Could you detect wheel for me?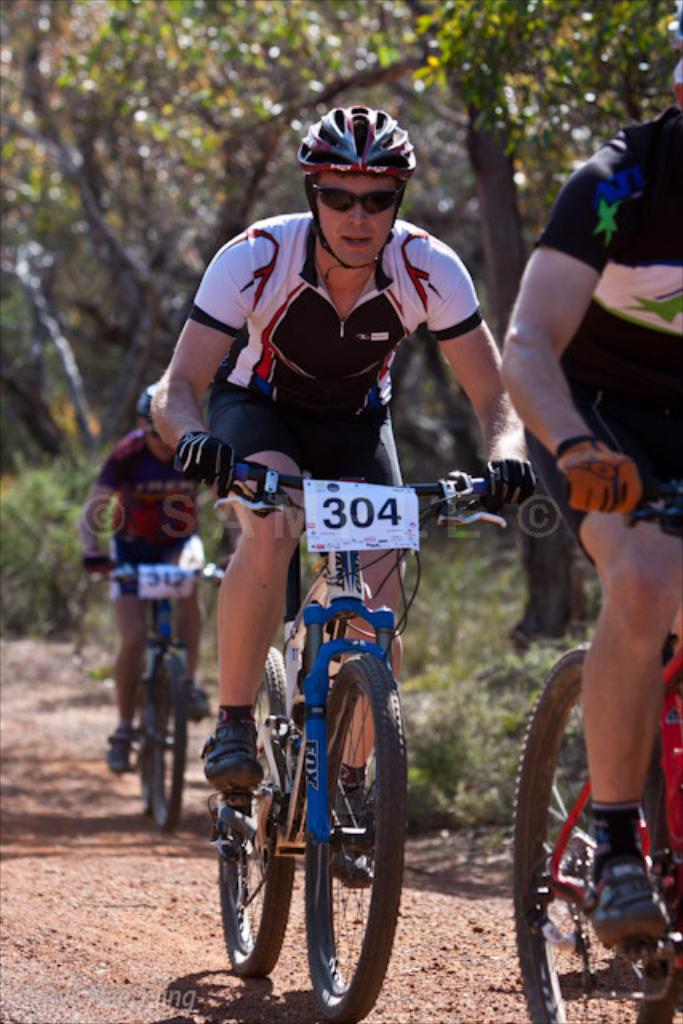
Detection result: crop(130, 686, 147, 810).
